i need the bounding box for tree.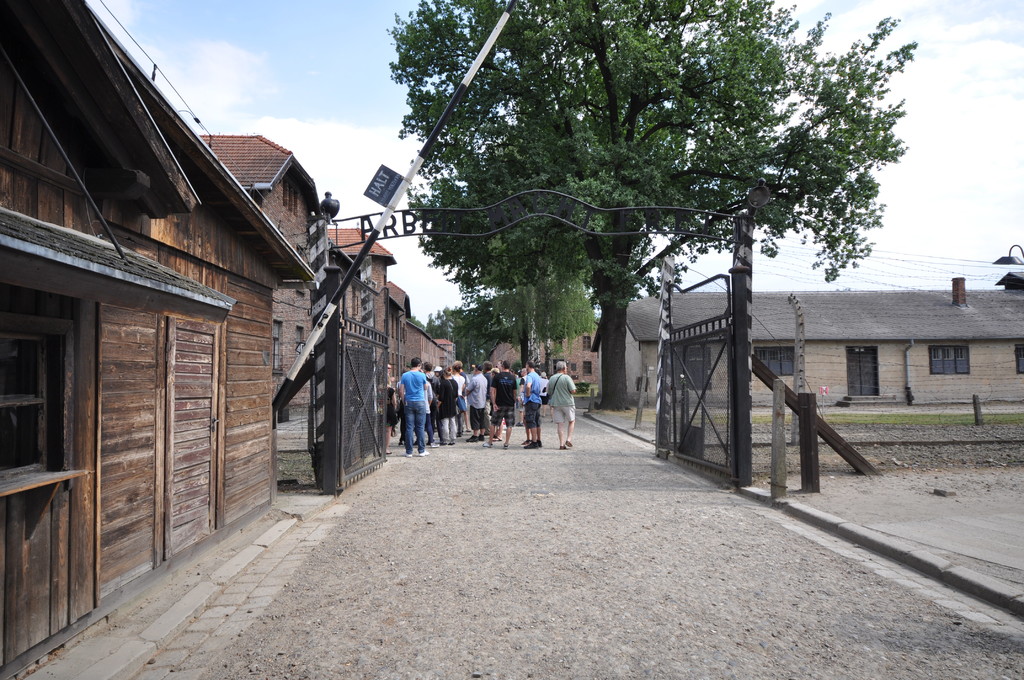
Here it is: 391,0,920,416.
